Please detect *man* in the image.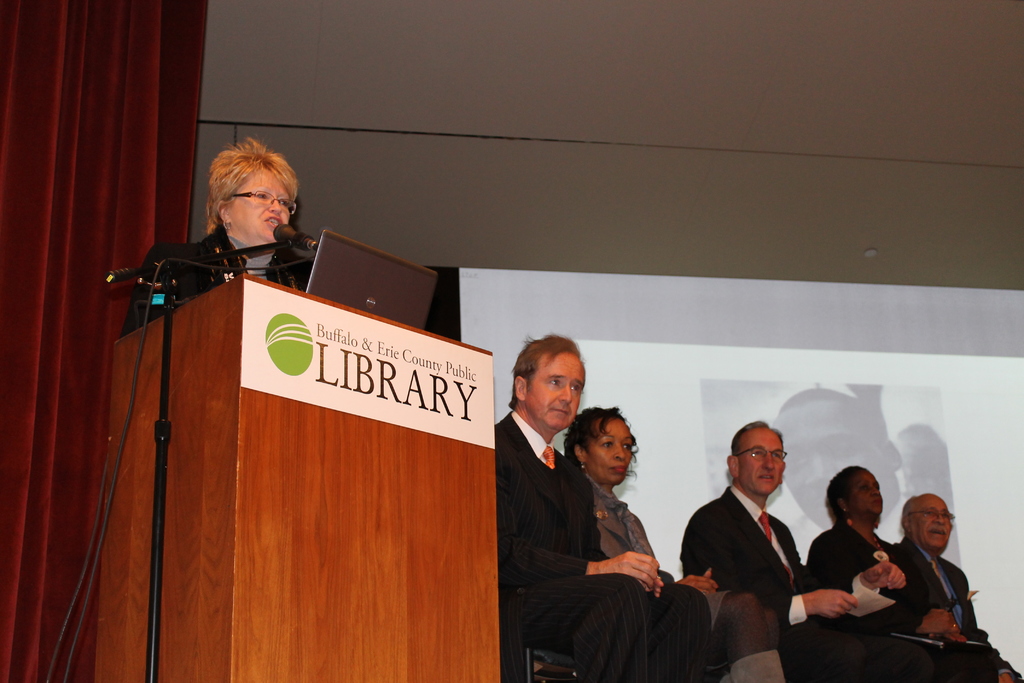
region(494, 345, 691, 668).
